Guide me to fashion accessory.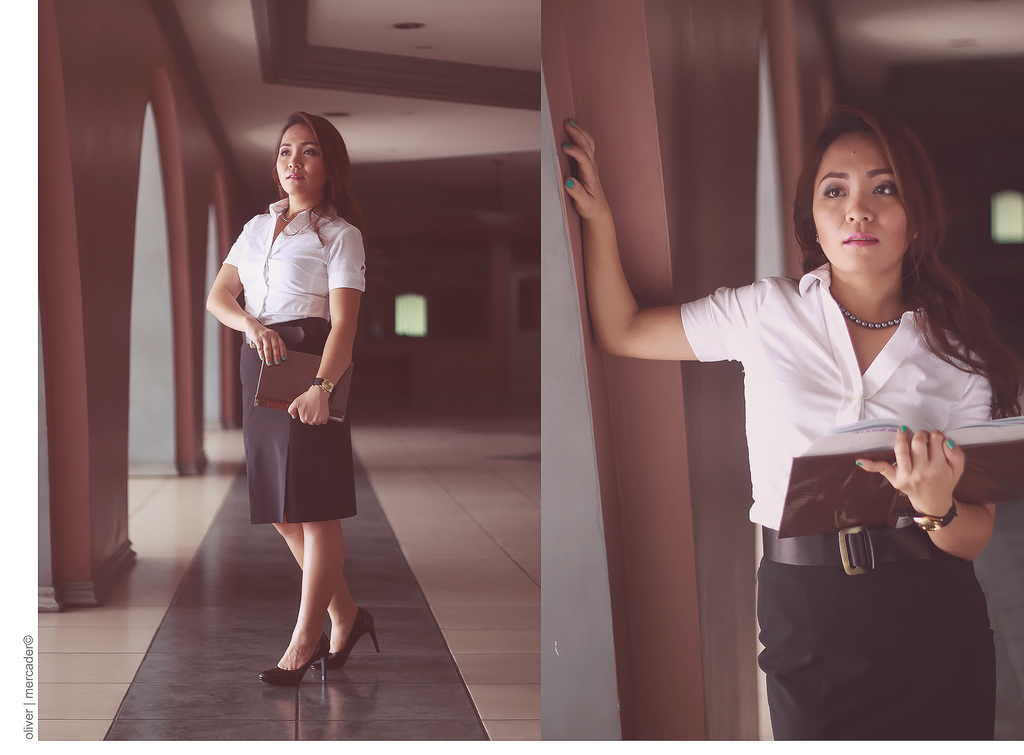
Guidance: x1=840 y1=299 x2=922 y2=330.
